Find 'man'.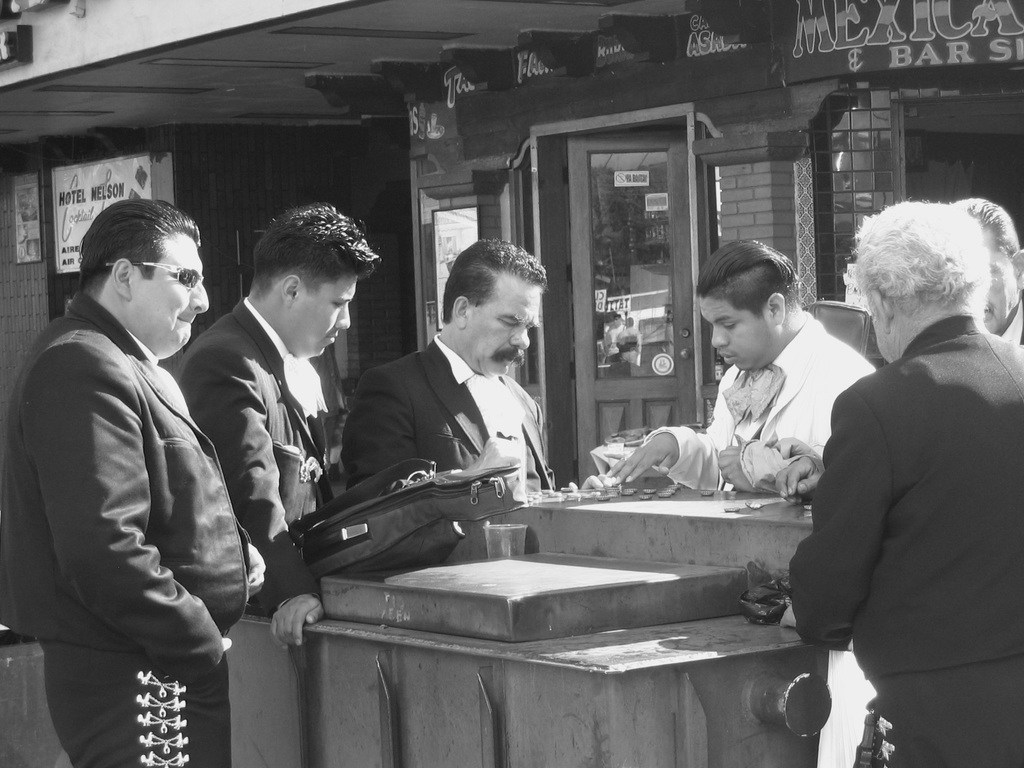
<region>342, 237, 576, 499</region>.
